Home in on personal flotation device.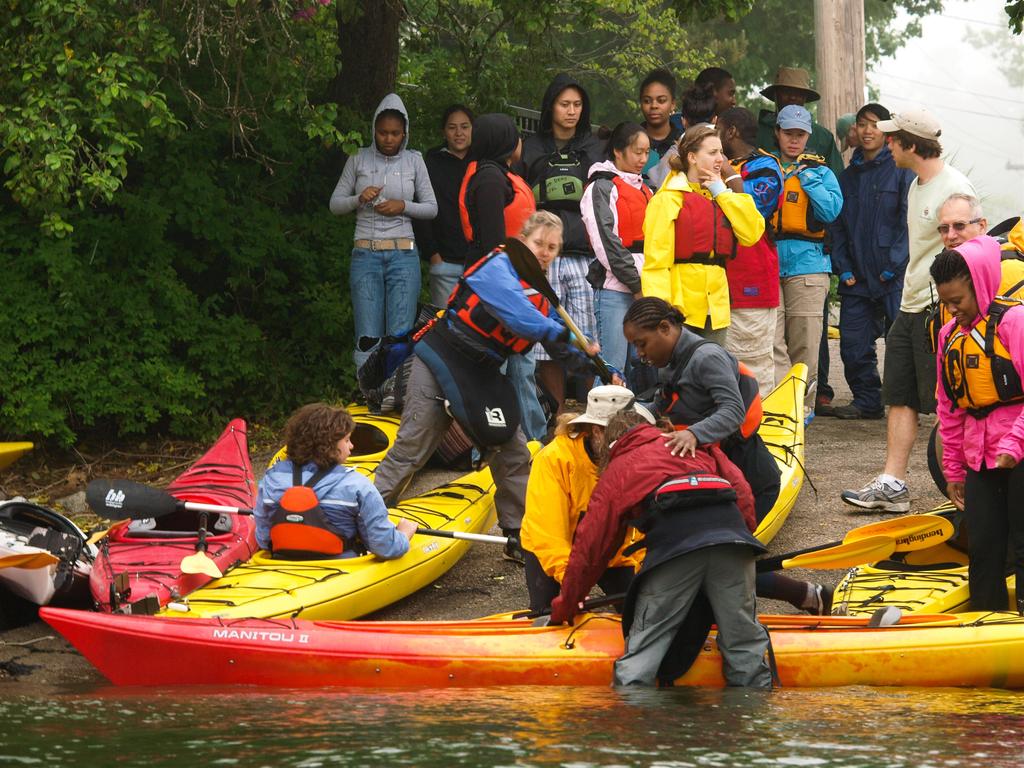
Homed in at rect(264, 456, 368, 562).
